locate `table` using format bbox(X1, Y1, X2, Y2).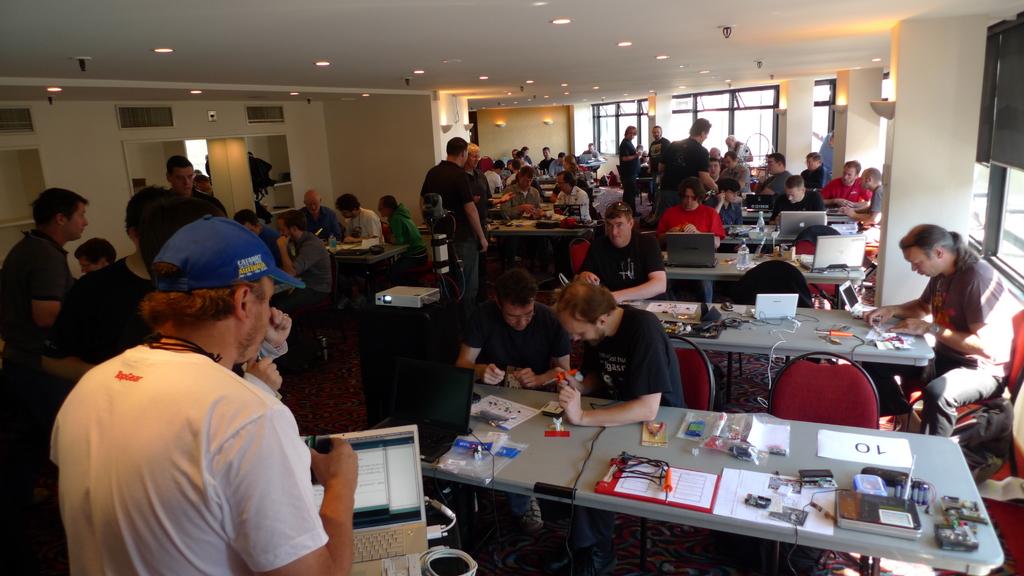
bbox(618, 295, 934, 433).
